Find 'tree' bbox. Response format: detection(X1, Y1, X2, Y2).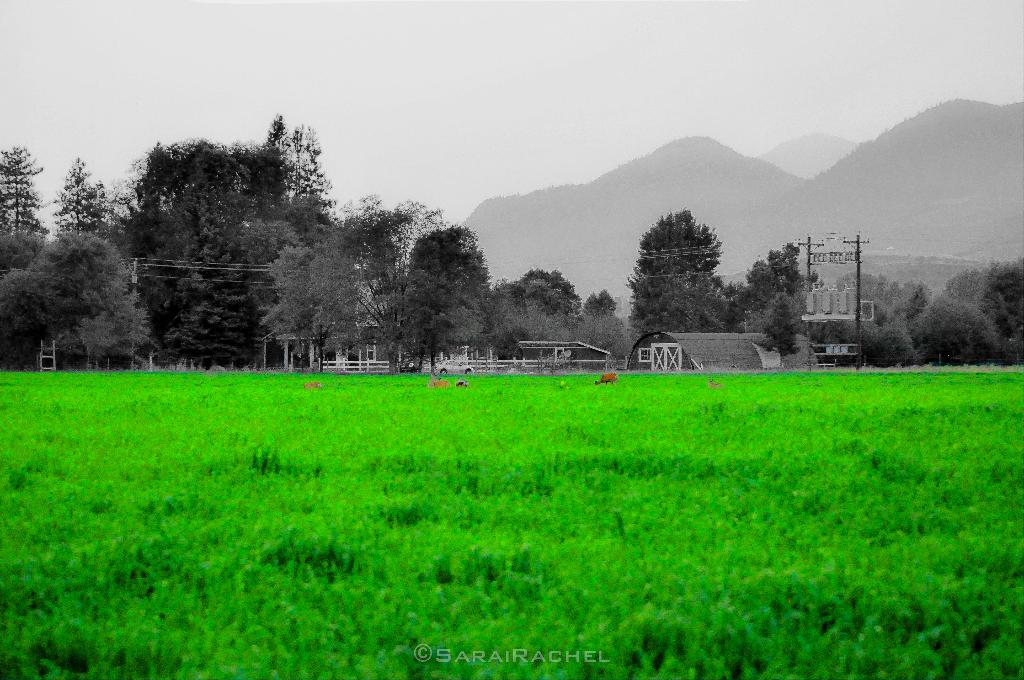
detection(939, 261, 997, 303).
